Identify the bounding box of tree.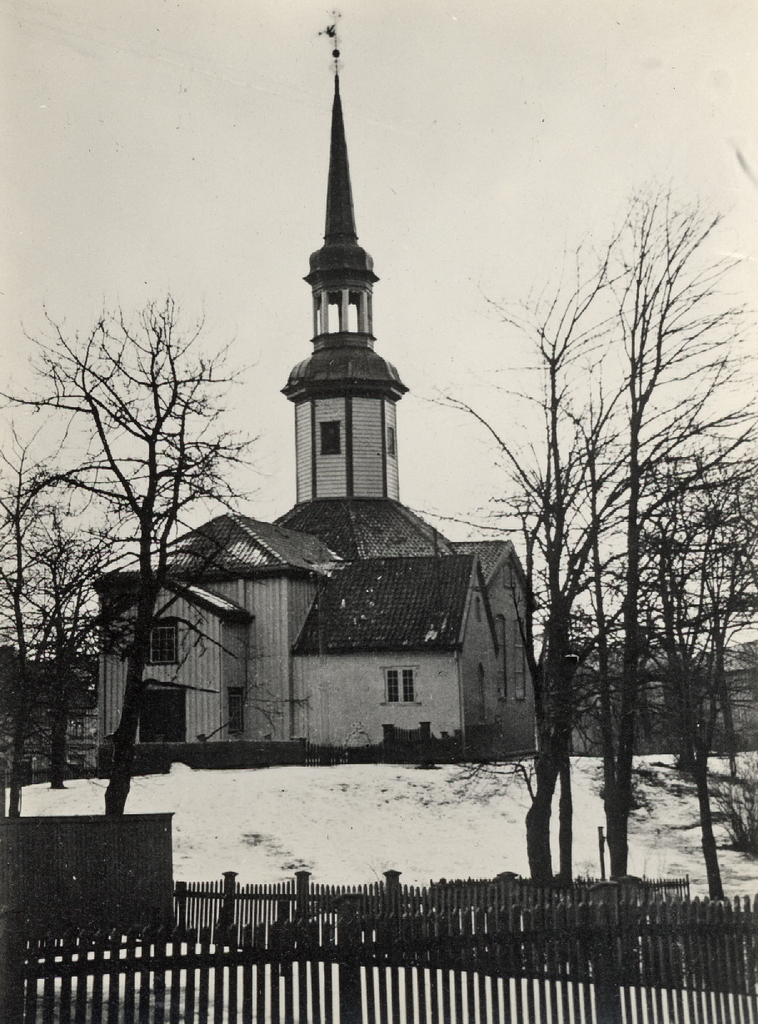
Rect(0, 291, 271, 813).
